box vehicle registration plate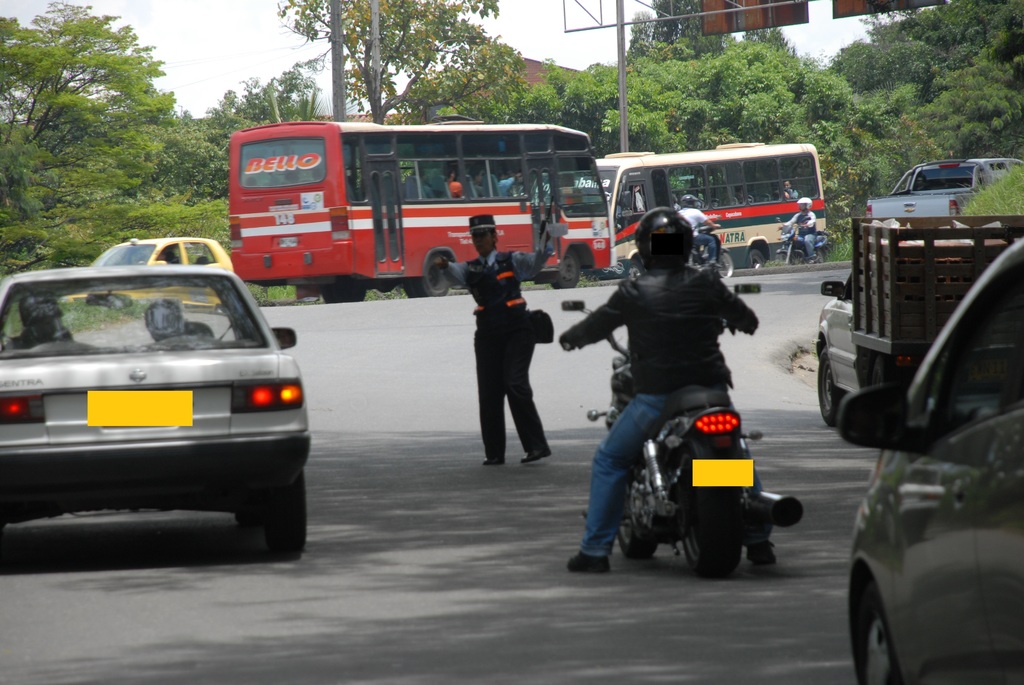
[x1=88, y1=389, x2=196, y2=429]
